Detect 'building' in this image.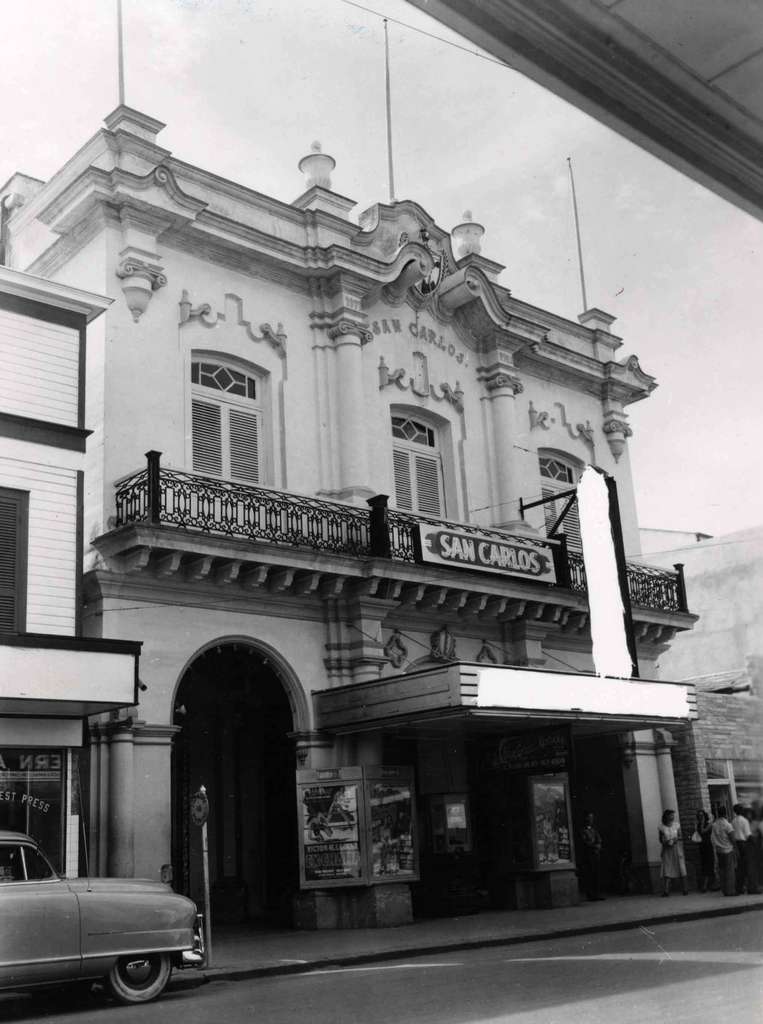
Detection: <bbox>639, 519, 762, 844</bbox>.
